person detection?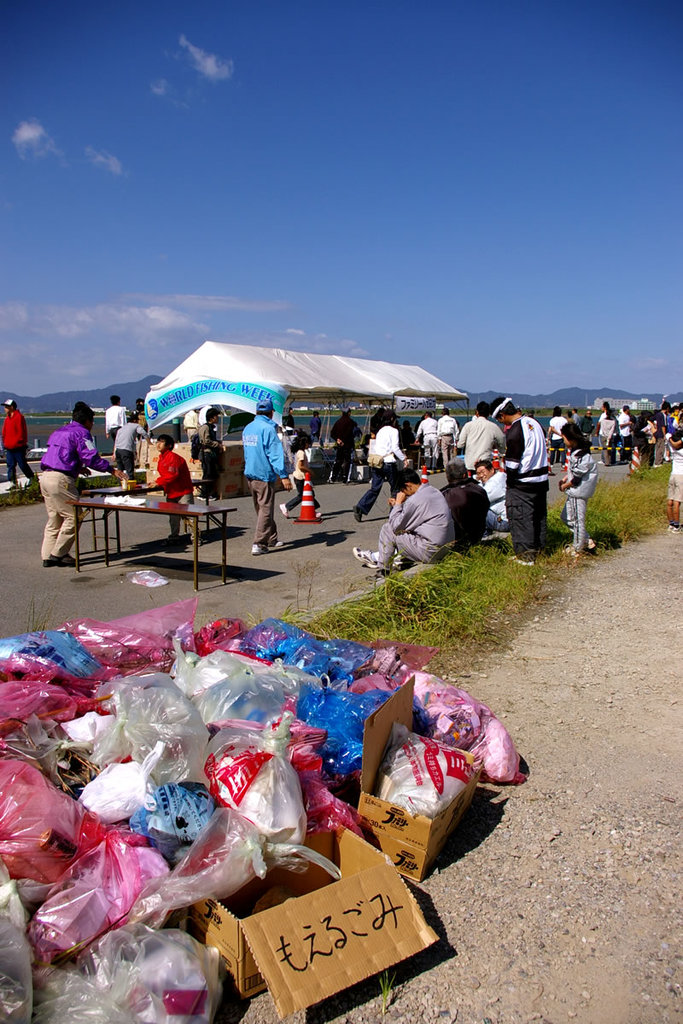
(left=614, top=410, right=628, bottom=461)
